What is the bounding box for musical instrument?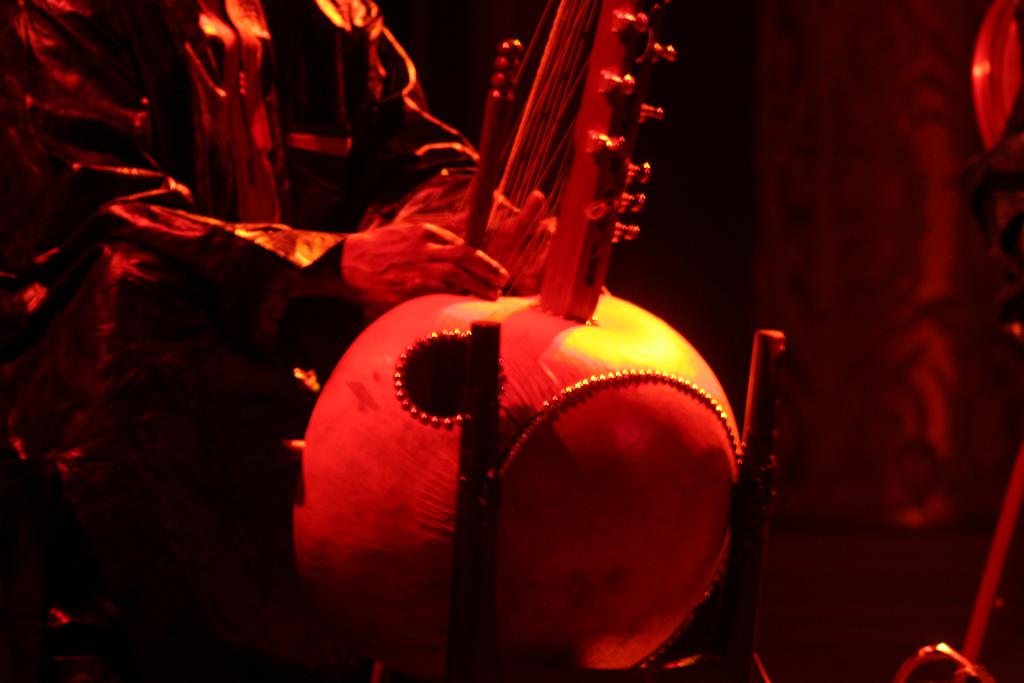
bbox=(276, 0, 741, 682).
